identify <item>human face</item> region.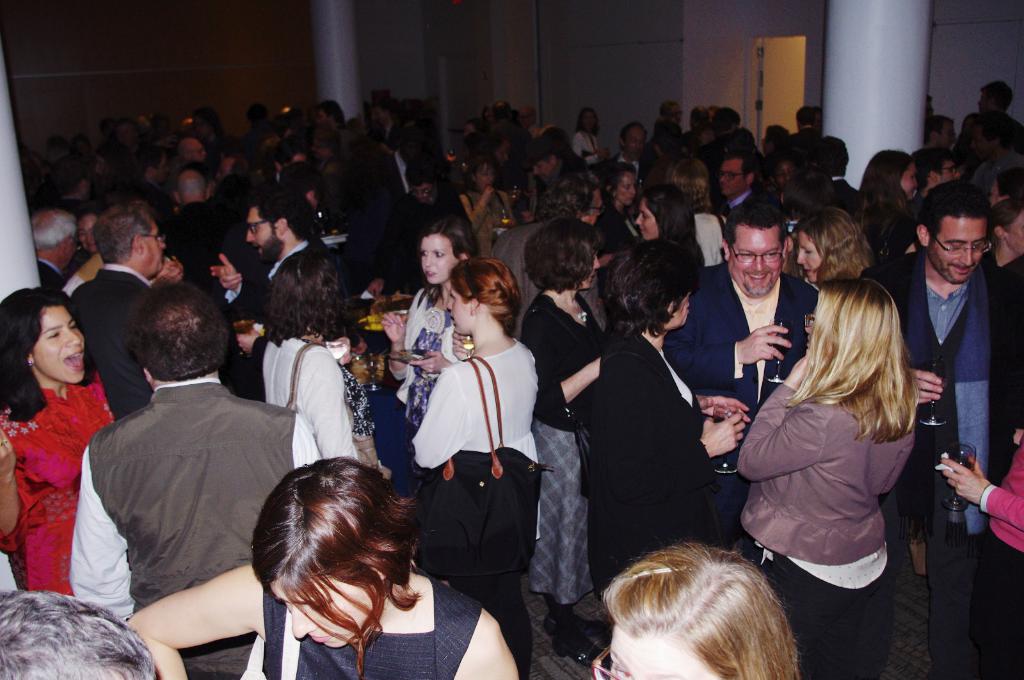
Region: [618,165,641,210].
